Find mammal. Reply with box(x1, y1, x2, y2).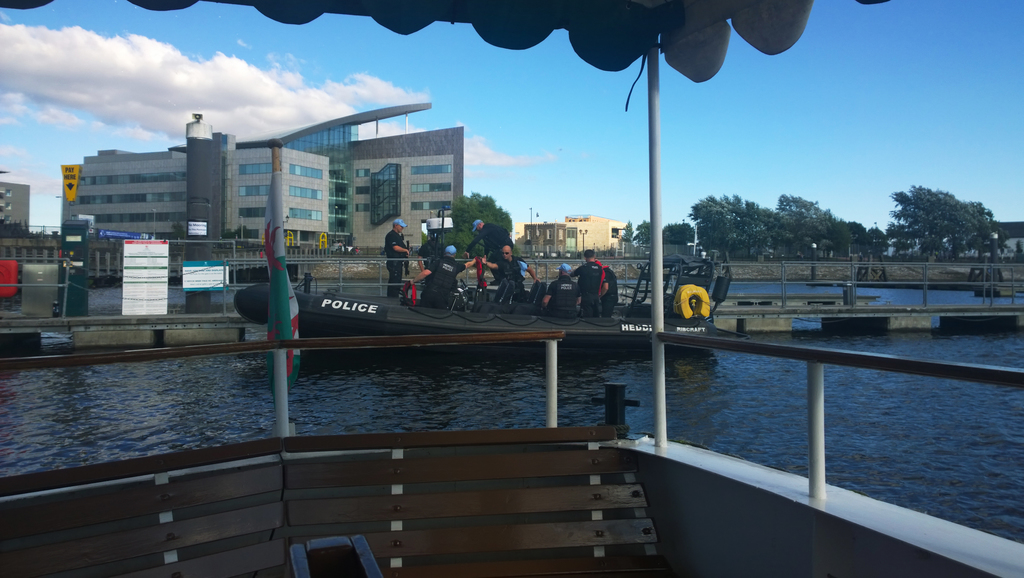
box(382, 219, 411, 293).
